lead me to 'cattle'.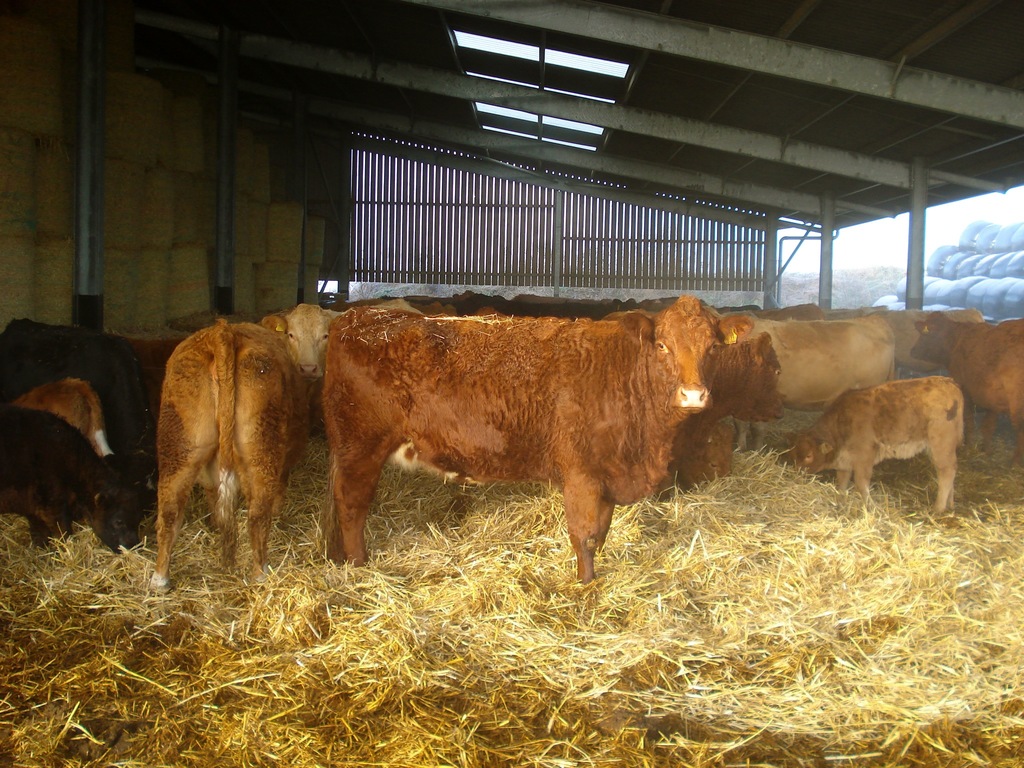
Lead to region(4, 404, 149, 556).
